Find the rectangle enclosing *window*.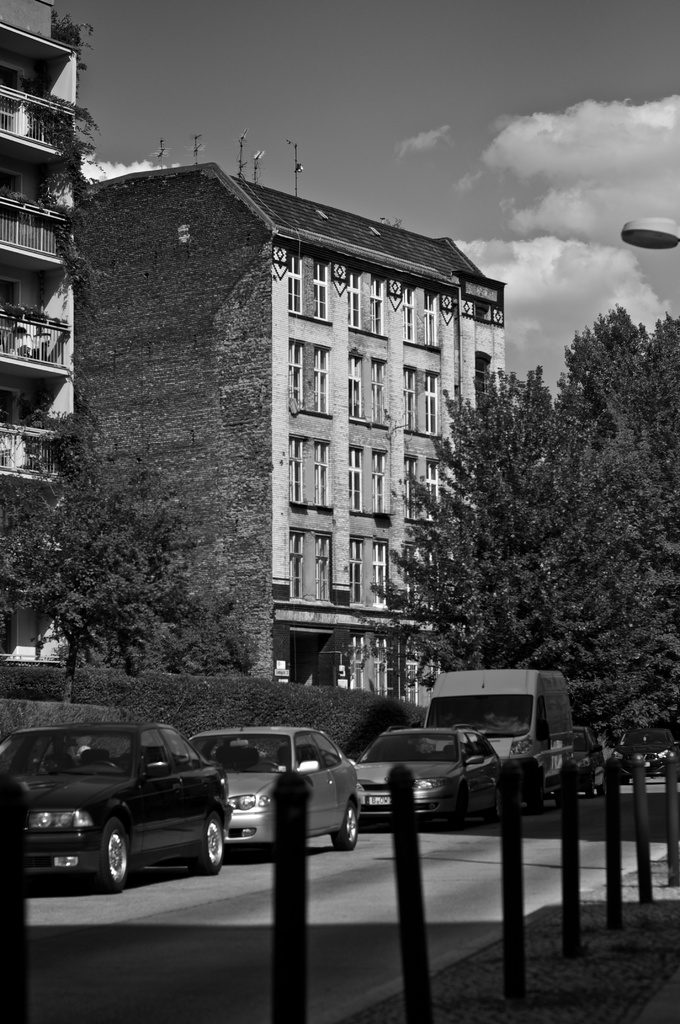
(left=316, top=438, right=333, bottom=503).
